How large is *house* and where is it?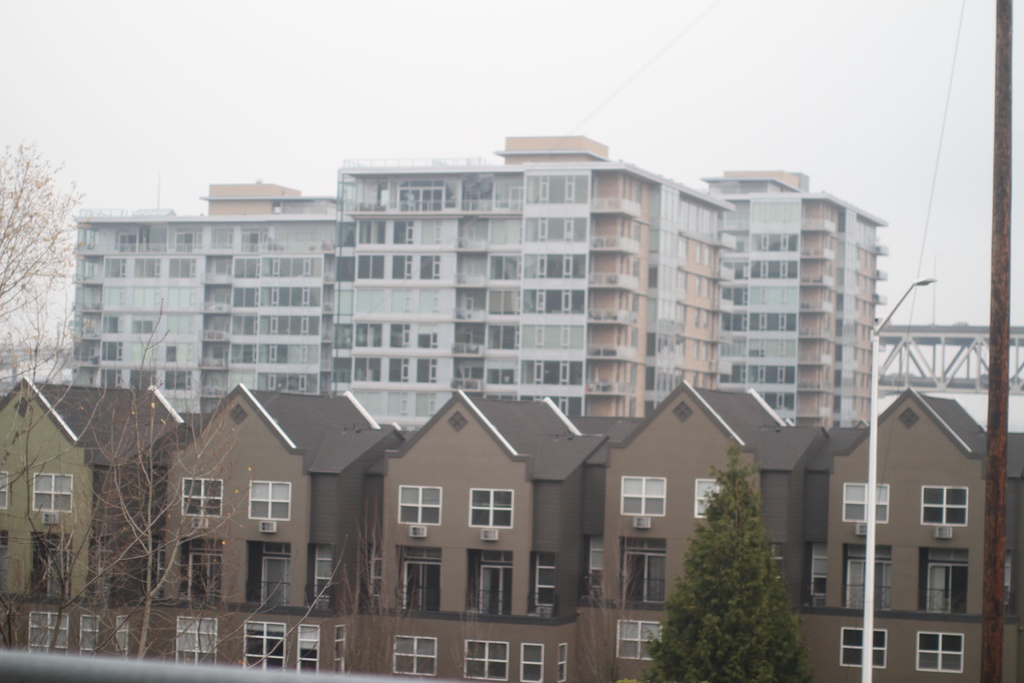
Bounding box: [x1=0, y1=370, x2=1023, y2=682].
